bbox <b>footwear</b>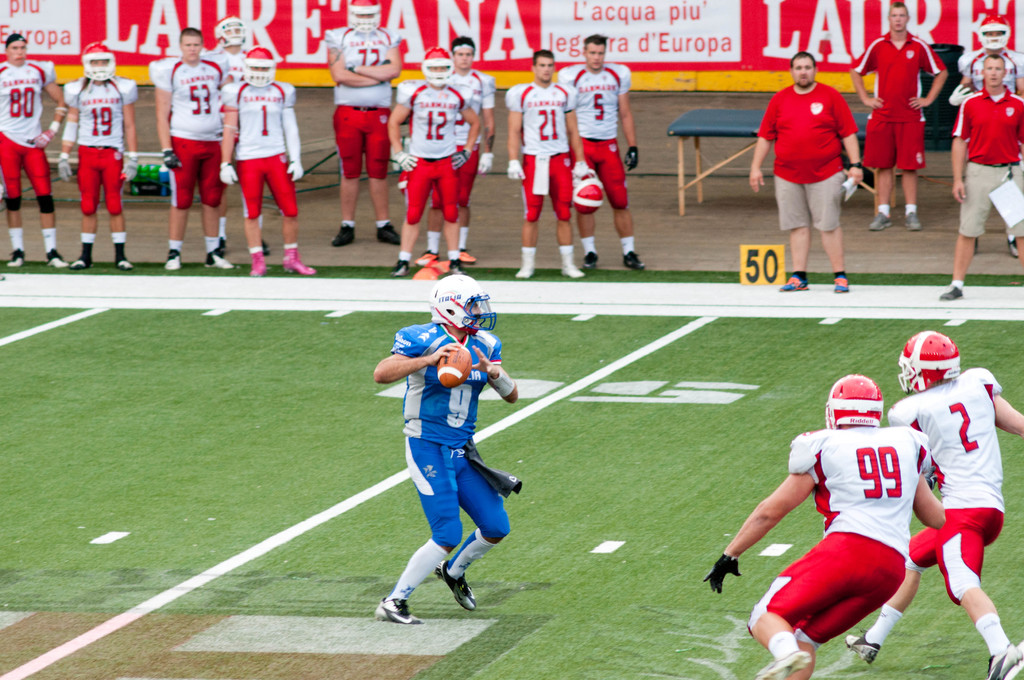
left=390, top=264, right=406, bottom=277
